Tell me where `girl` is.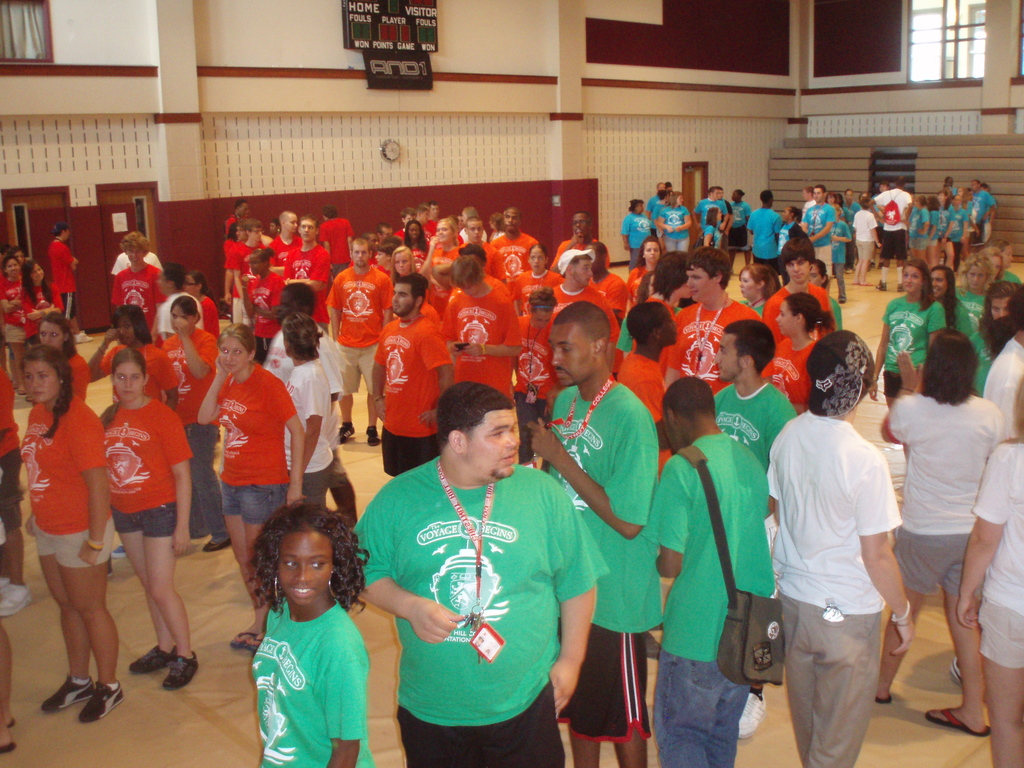
`girl` is at BBox(657, 192, 690, 254).
